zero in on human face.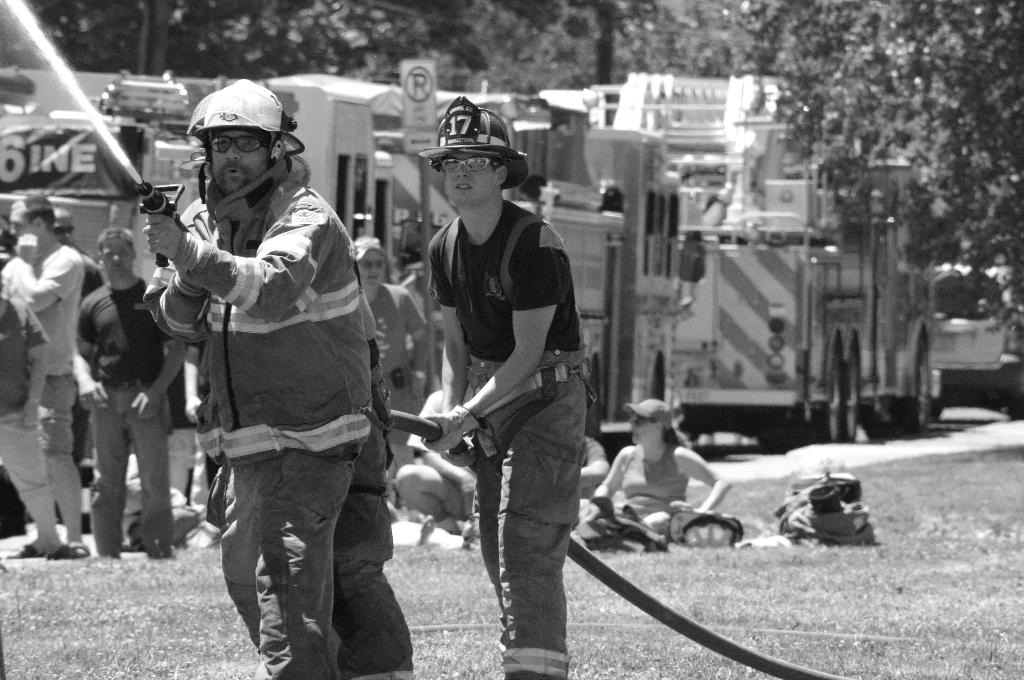
Zeroed in: 10/202/34/240.
